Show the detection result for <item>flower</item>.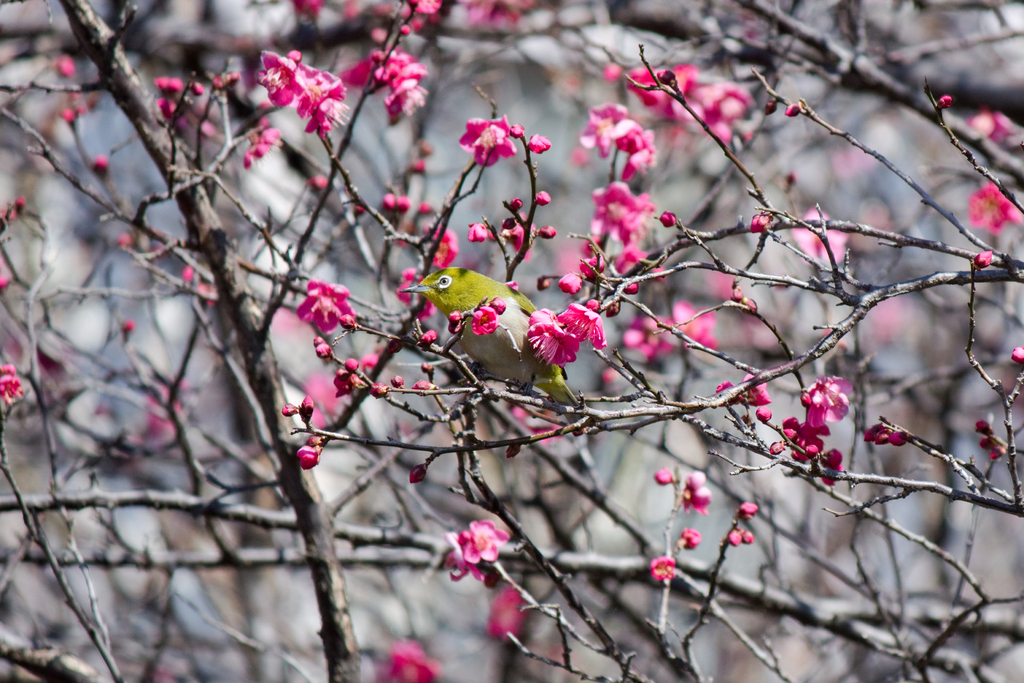
[left=115, top=231, right=131, bottom=247].
